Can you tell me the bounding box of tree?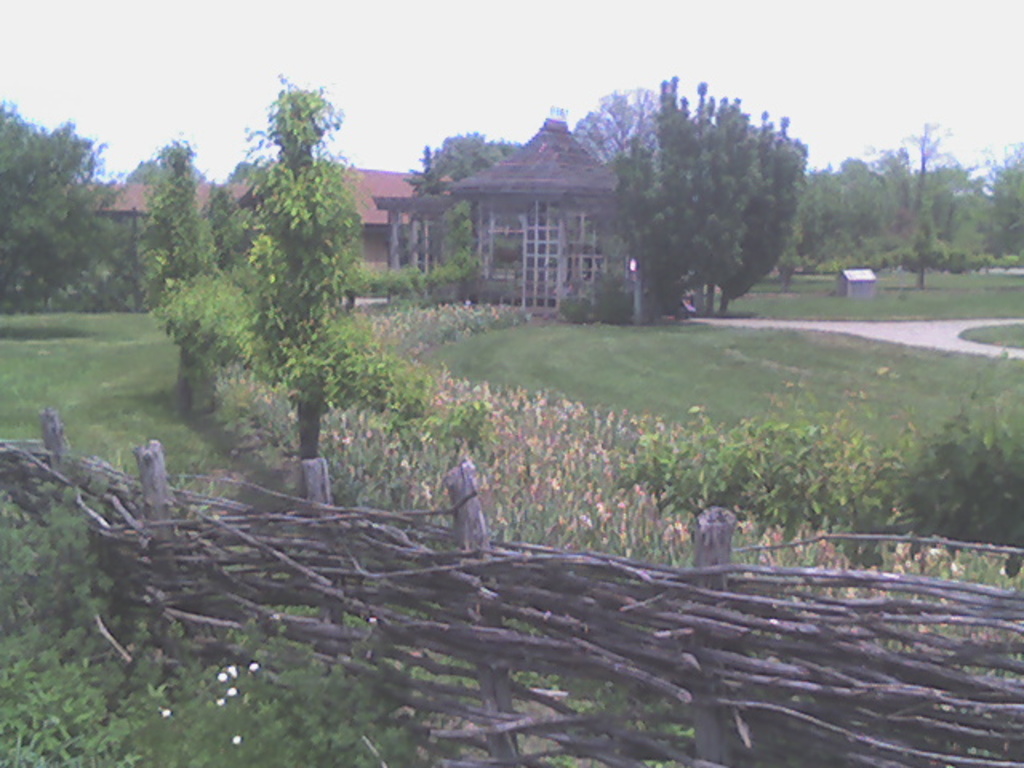
126, 134, 232, 309.
